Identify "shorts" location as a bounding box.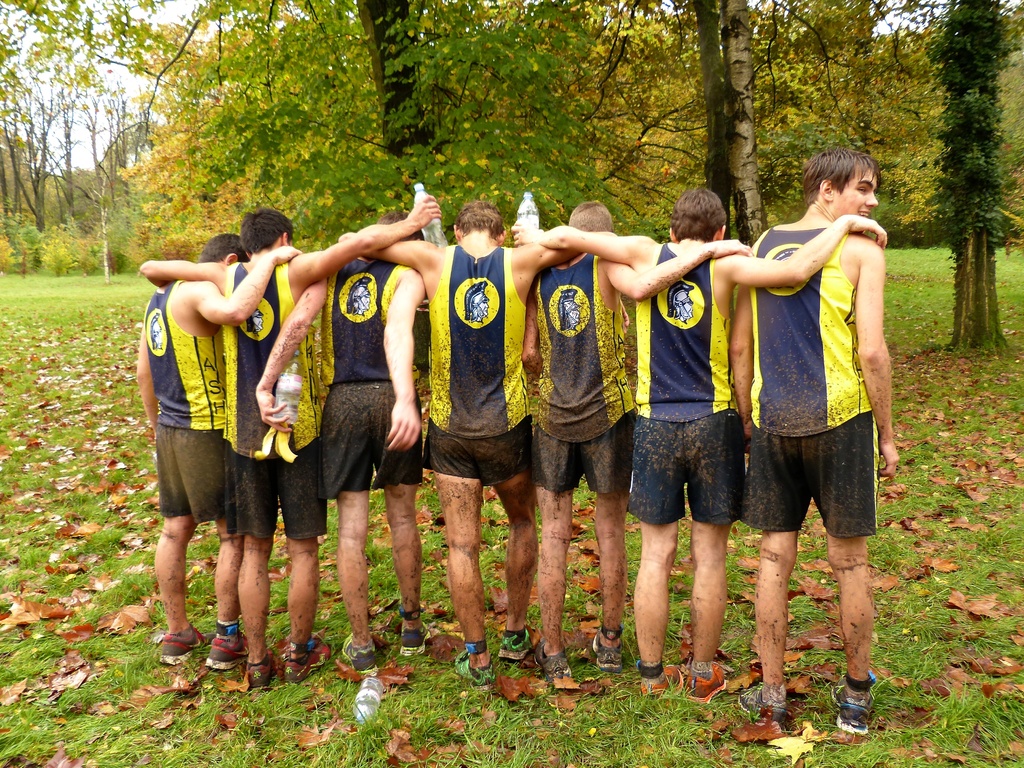
detection(744, 414, 878, 532).
